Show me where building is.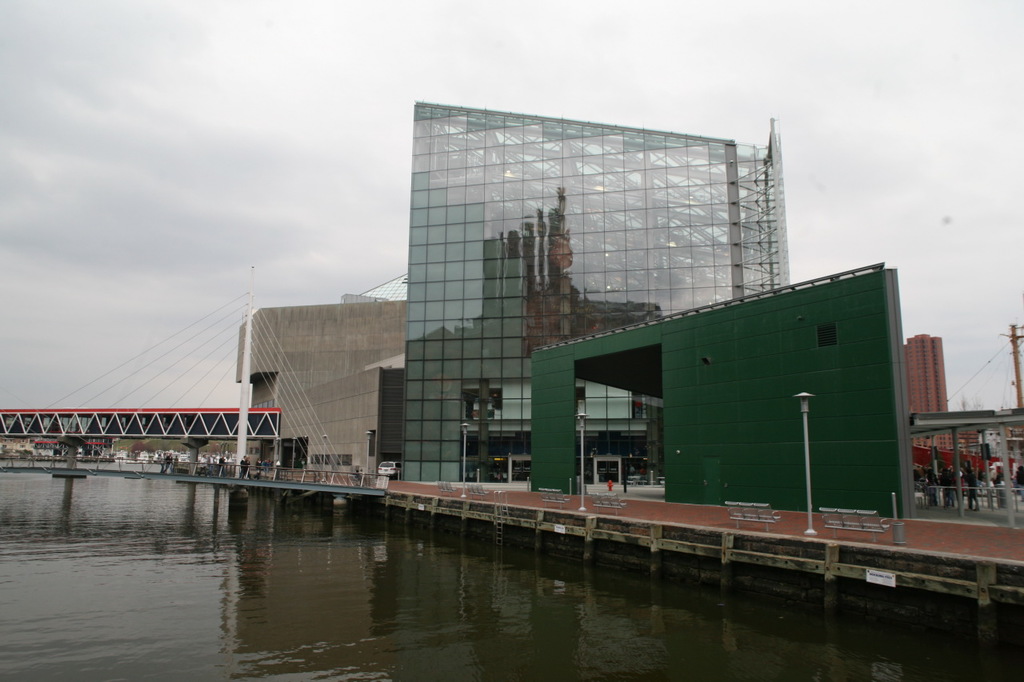
building is at {"x1": 903, "y1": 336, "x2": 944, "y2": 431}.
